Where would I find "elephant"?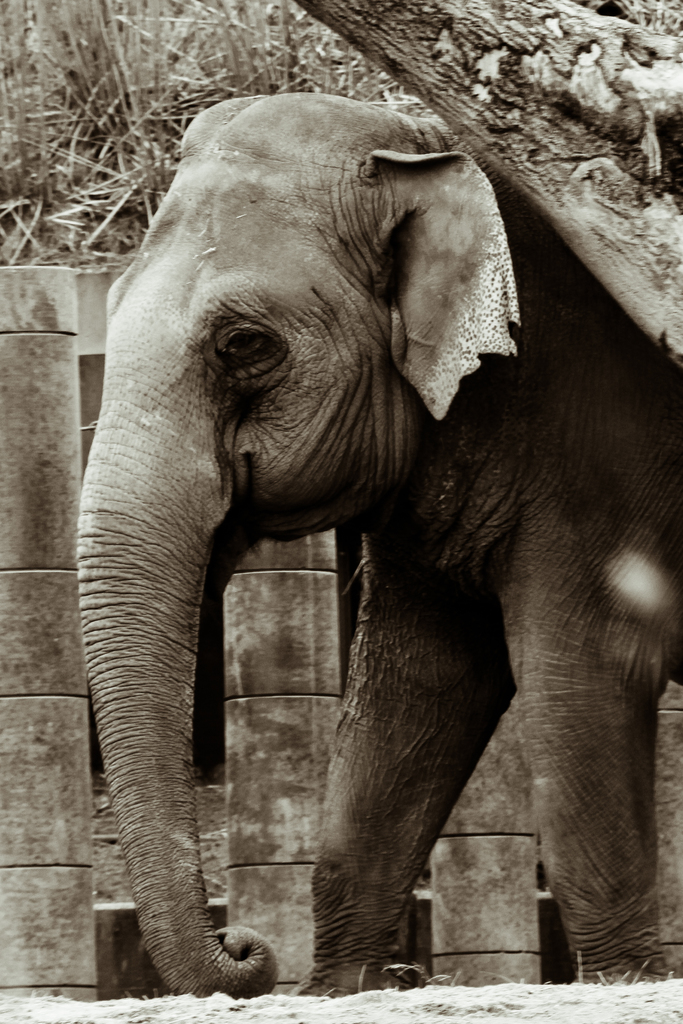
At left=56, top=90, right=644, bottom=1023.
